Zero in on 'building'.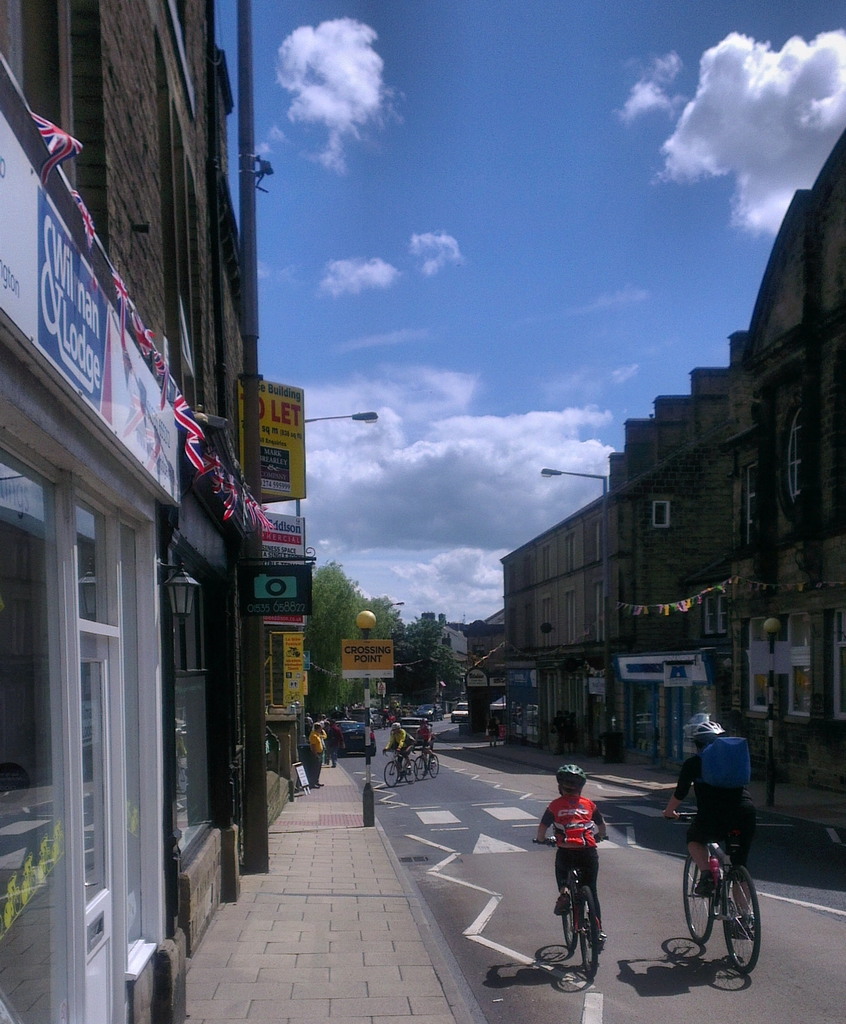
Zeroed in: 503,132,845,806.
